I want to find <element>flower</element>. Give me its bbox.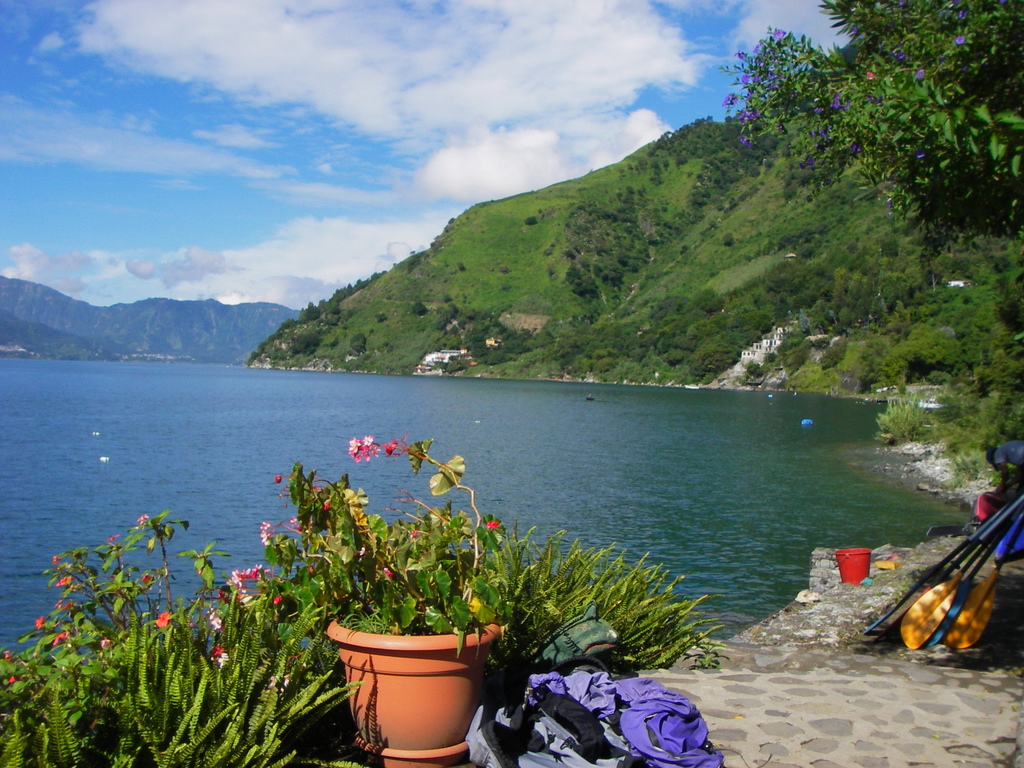
<box>56,573,72,587</box>.
